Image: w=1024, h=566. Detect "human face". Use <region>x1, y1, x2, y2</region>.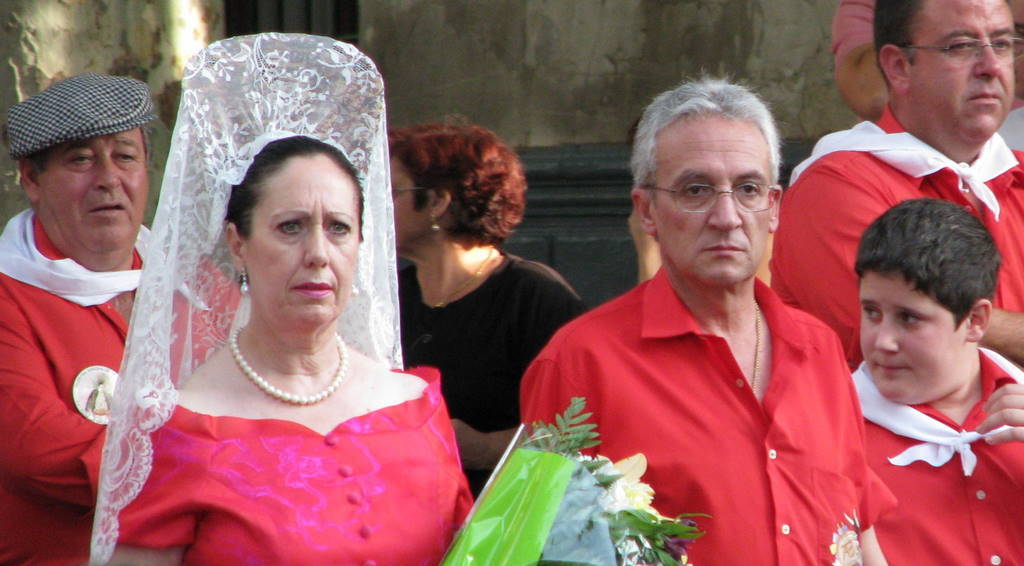
<region>656, 117, 772, 284</region>.
